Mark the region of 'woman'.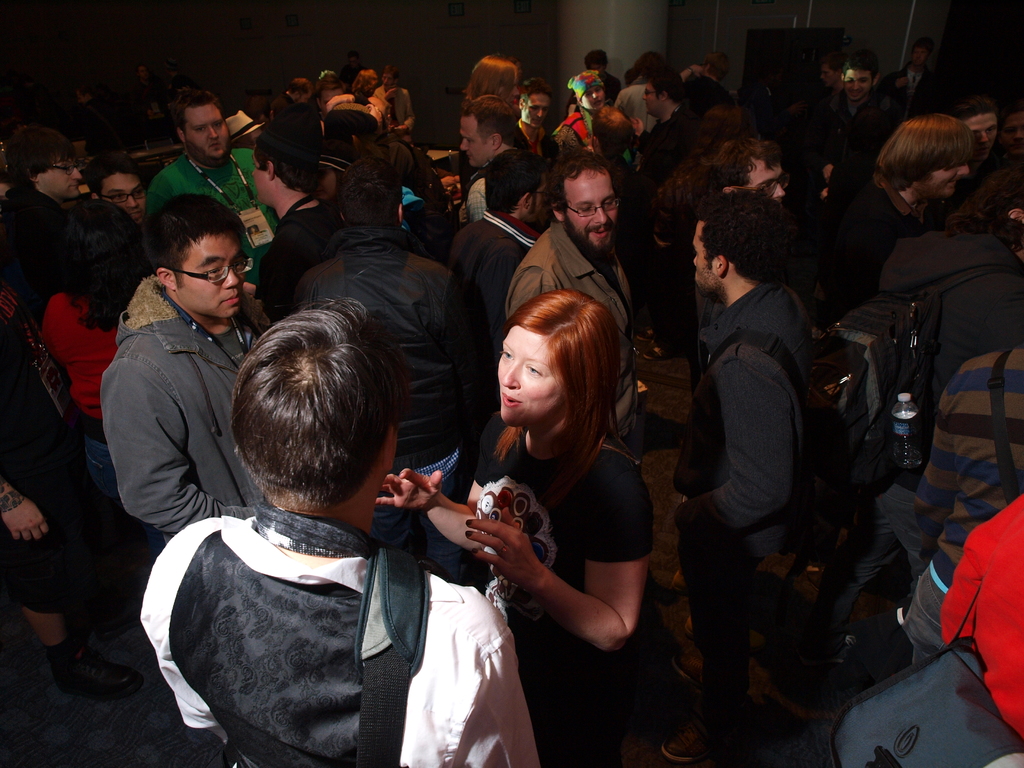
Region: <region>463, 50, 523, 129</region>.
